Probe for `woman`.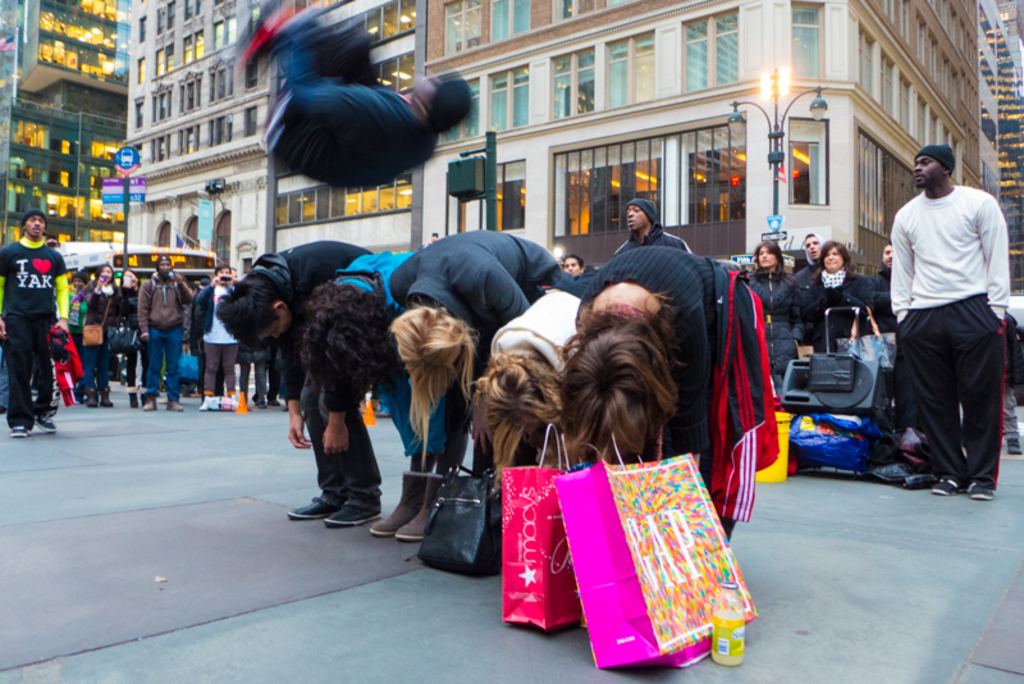
Probe result: BBox(81, 264, 125, 416).
